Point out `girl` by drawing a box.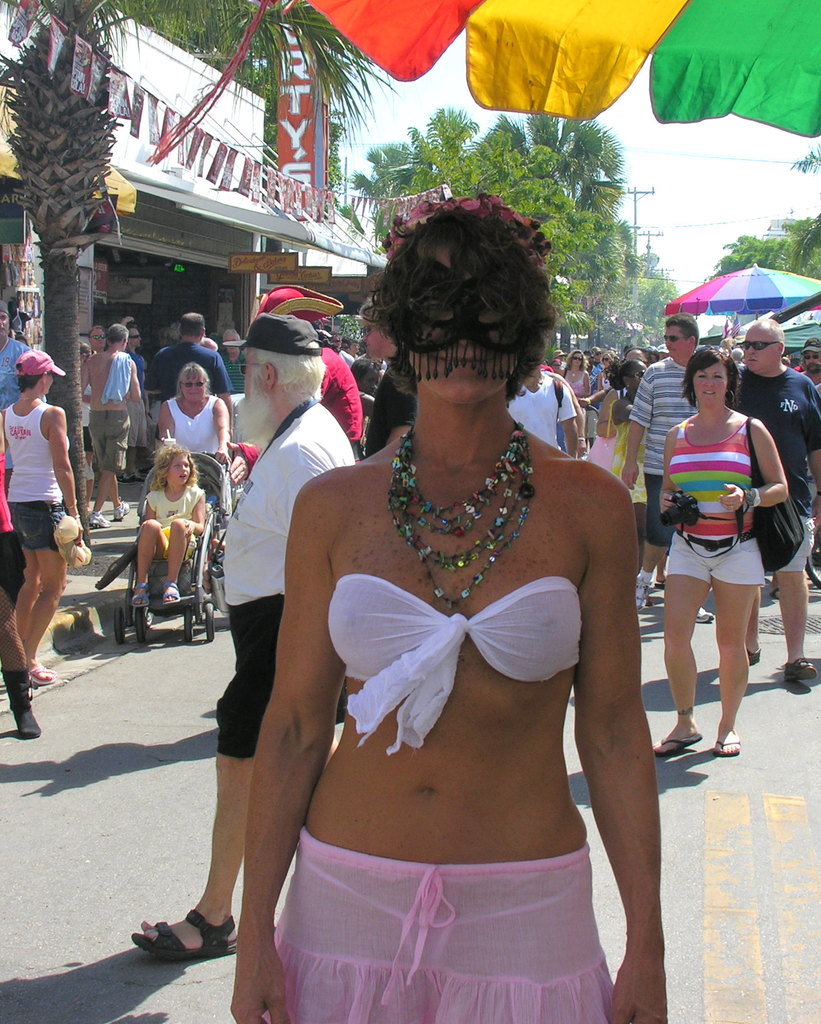
box=[603, 357, 649, 579].
